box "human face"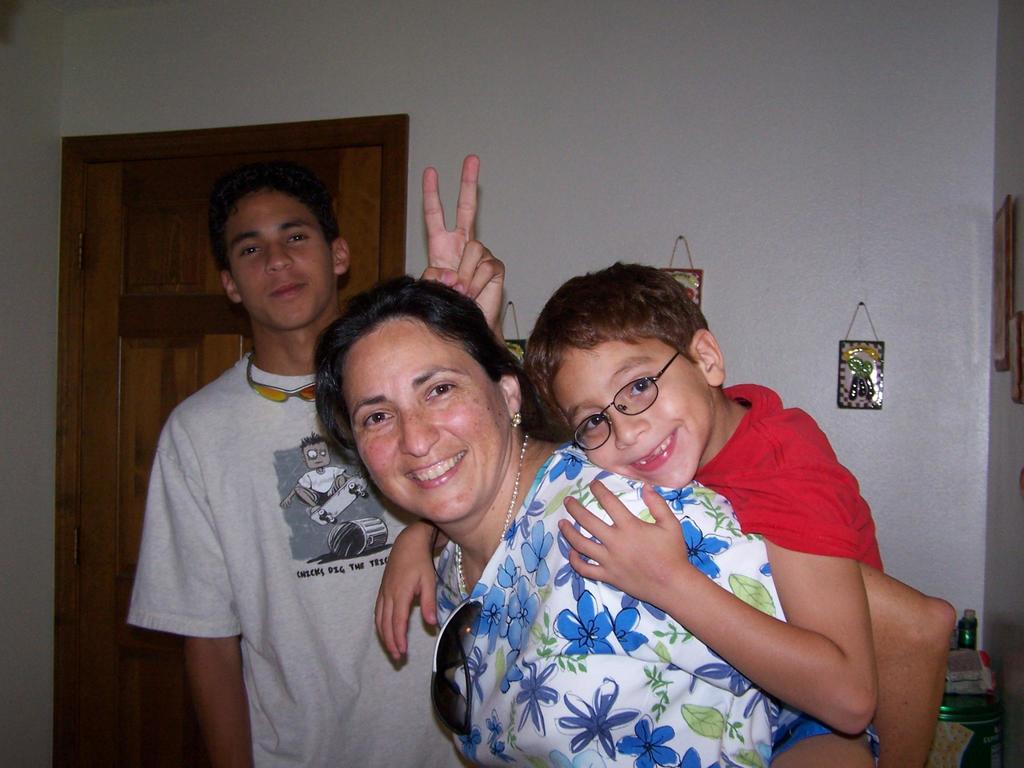
locate(303, 443, 330, 470)
